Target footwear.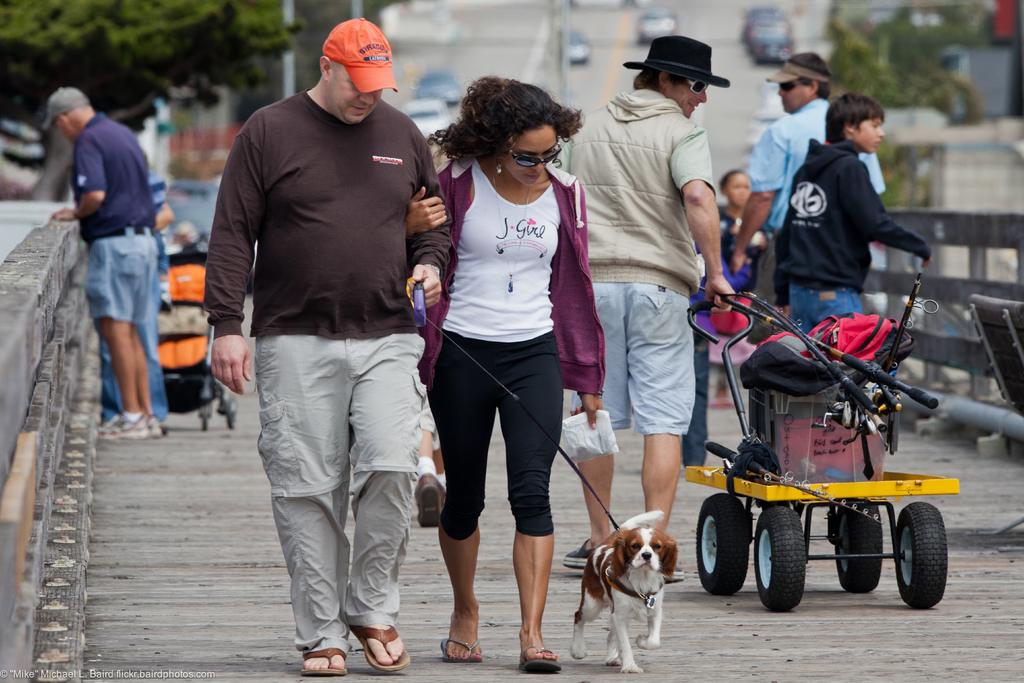
Target region: [413, 471, 445, 526].
